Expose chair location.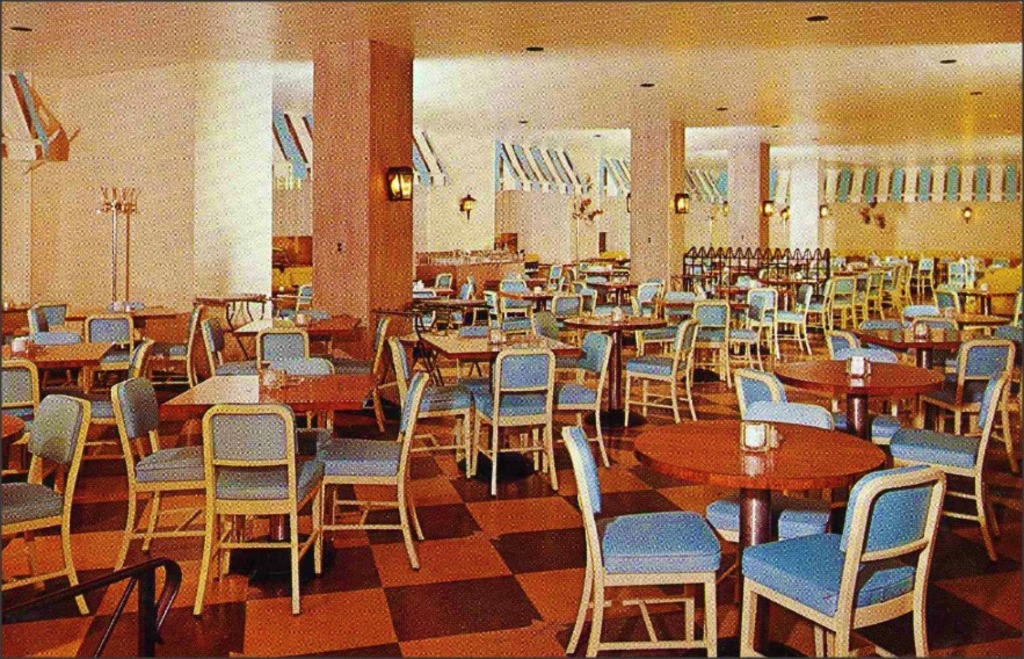
Exposed at pyautogui.locateOnScreen(467, 345, 562, 495).
